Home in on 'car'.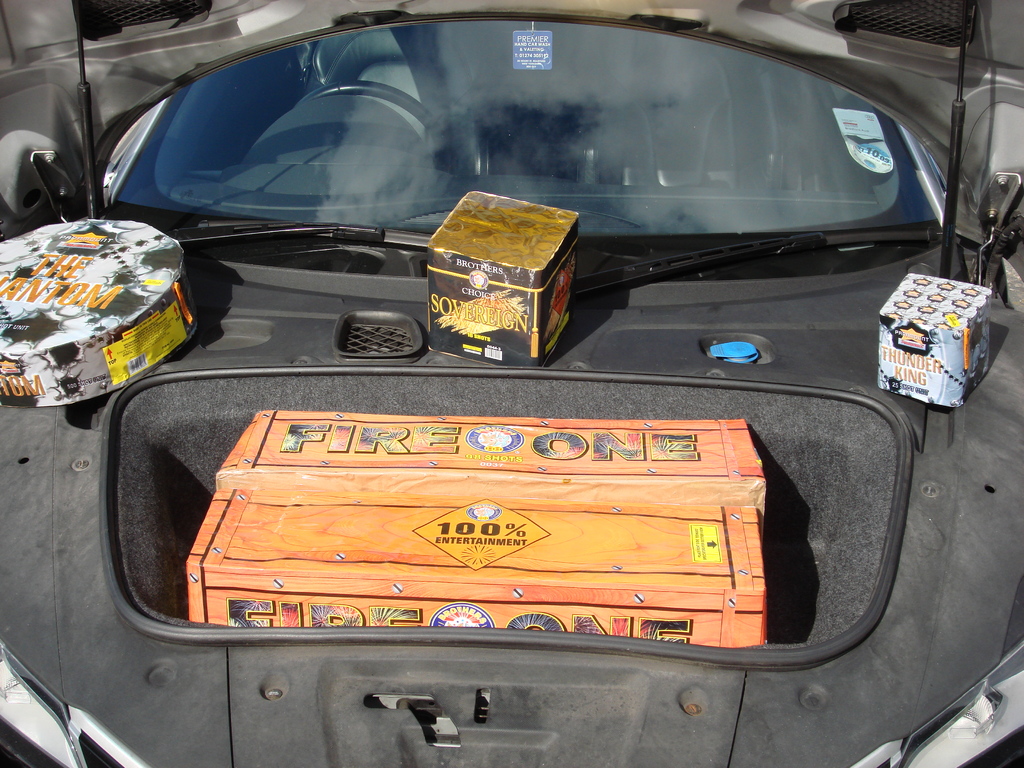
Homed in at Rect(56, 0, 1000, 767).
